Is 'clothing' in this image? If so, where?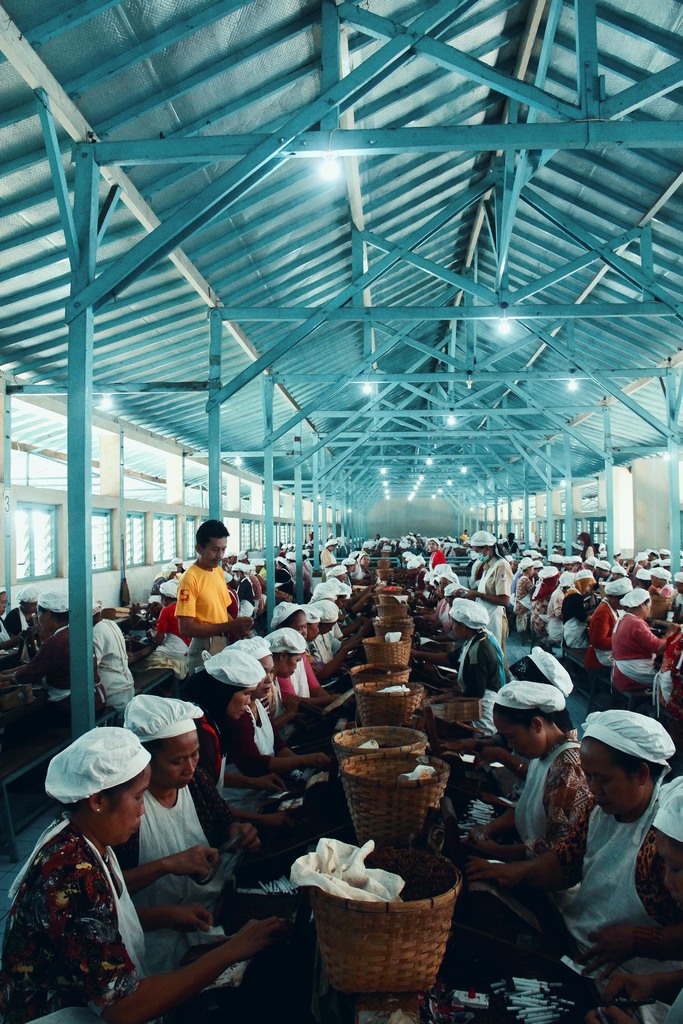
Yes, at left=465, top=629, right=503, bottom=699.
